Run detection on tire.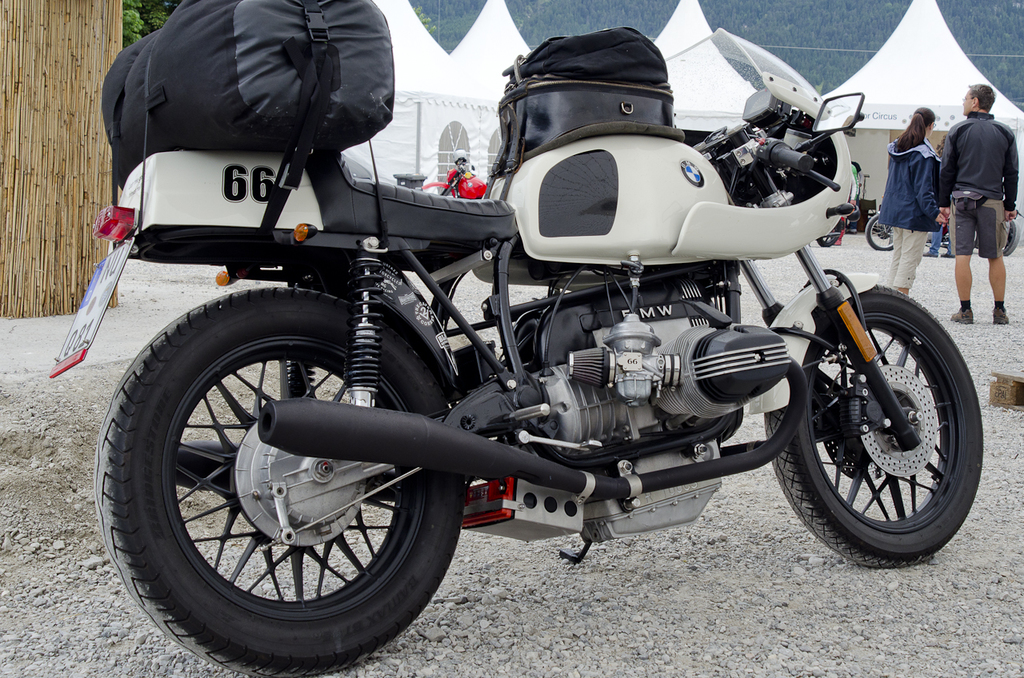
Result: {"x1": 815, "y1": 217, "x2": 844, "y2": 249}.
